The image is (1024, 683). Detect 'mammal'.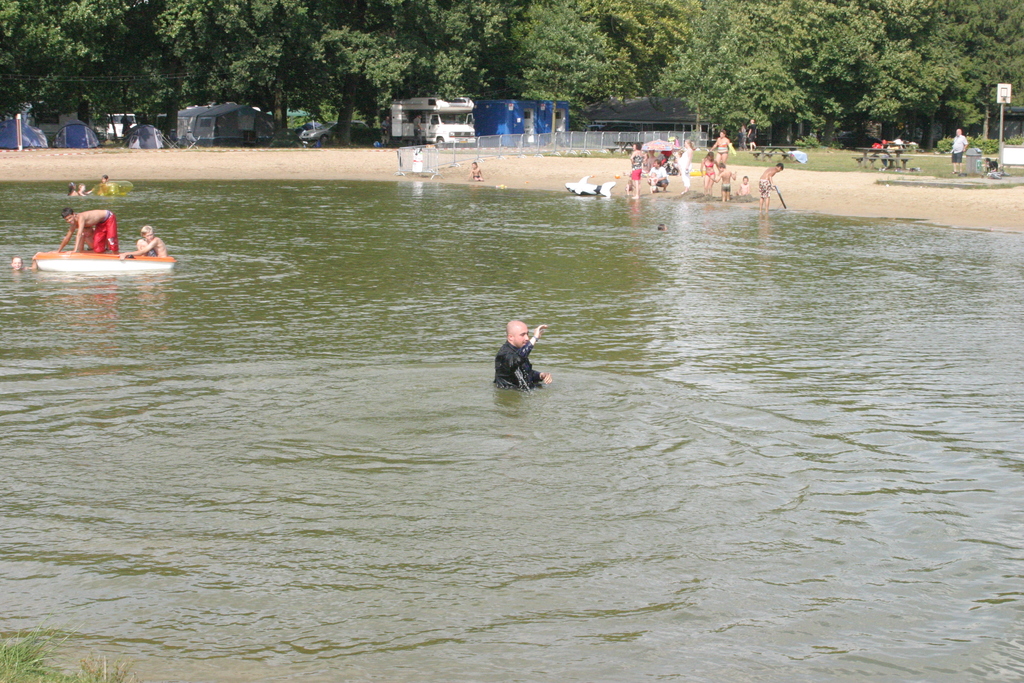
Detection: [left=98, top=172, right=116, bottom=196].
